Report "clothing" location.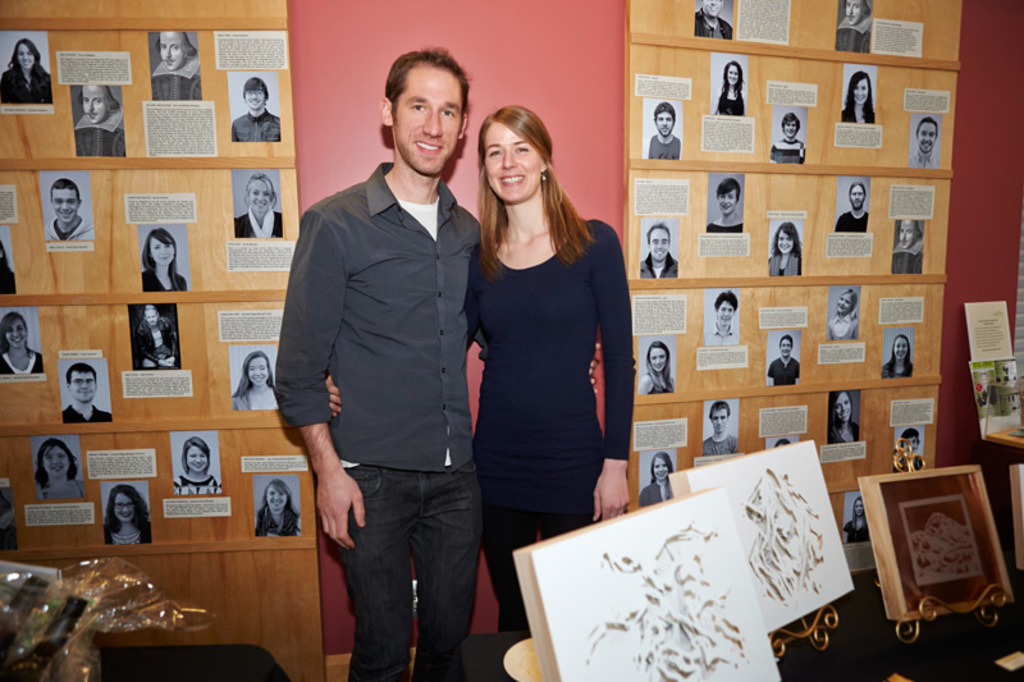
Report: 649, 375, 672, 390.
